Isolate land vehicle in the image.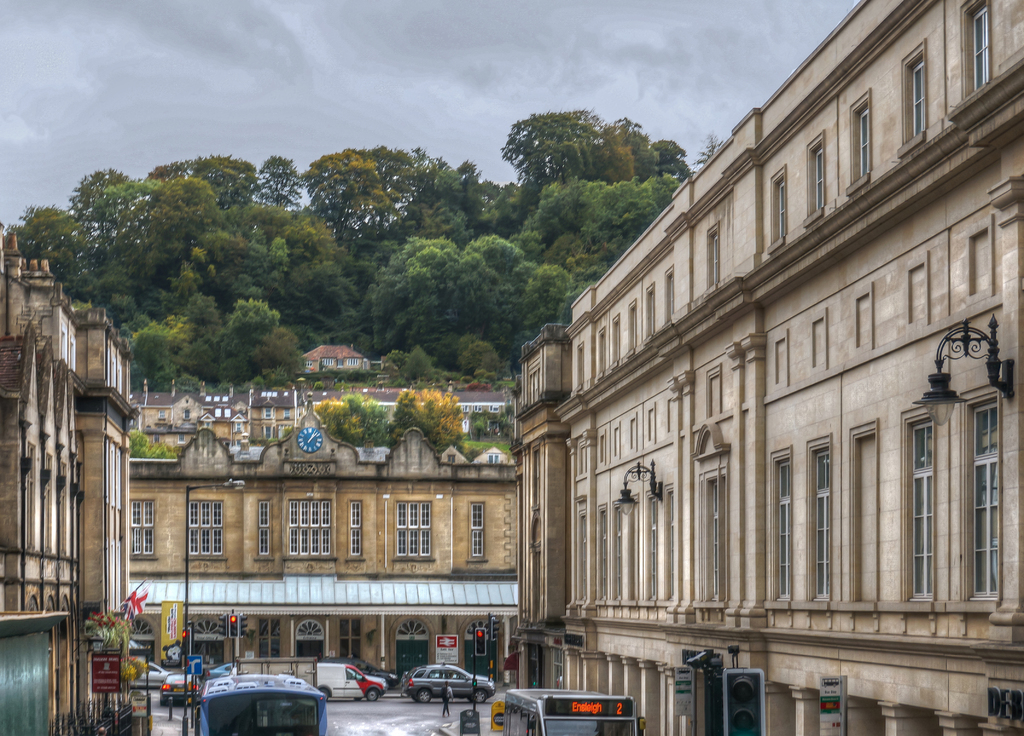
Isolated region: bbox(230, 651, 321, 692).
